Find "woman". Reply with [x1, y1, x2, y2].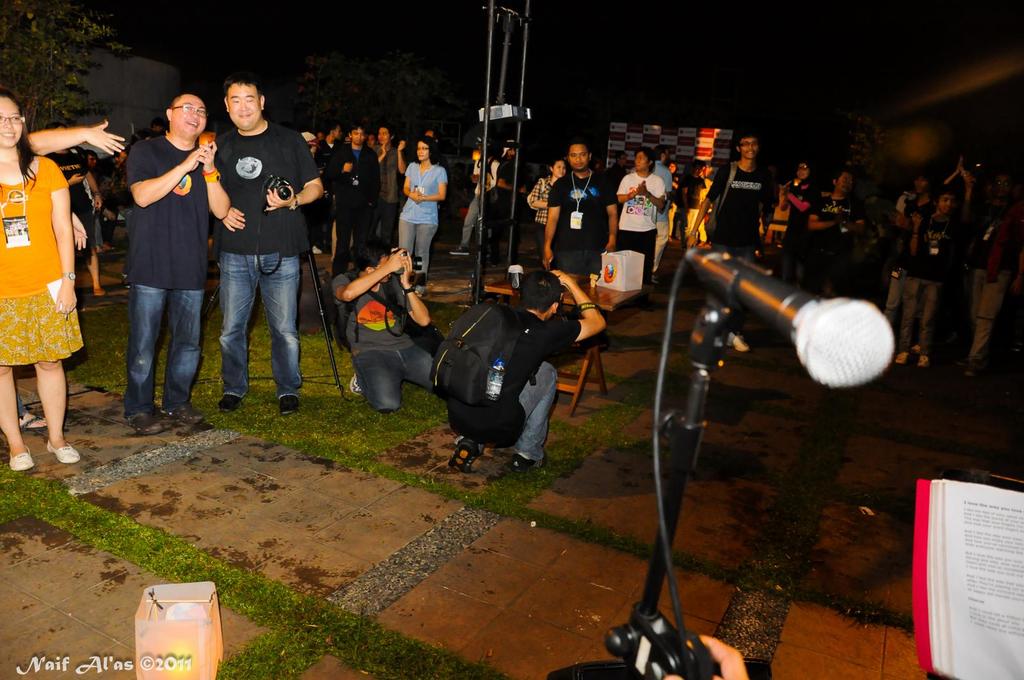
[396, 133, 450, 297].
